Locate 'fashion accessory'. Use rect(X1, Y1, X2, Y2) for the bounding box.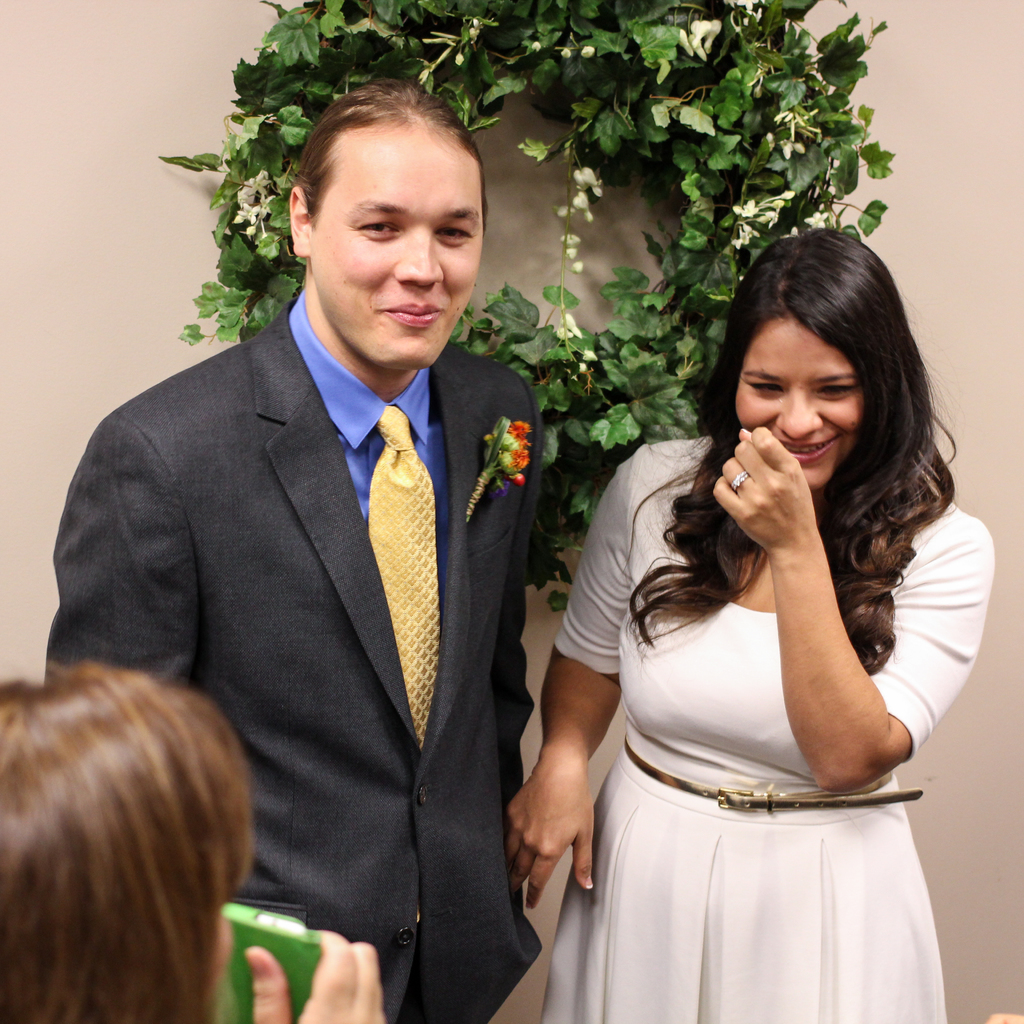
rect(729, 468, 748, 493).
